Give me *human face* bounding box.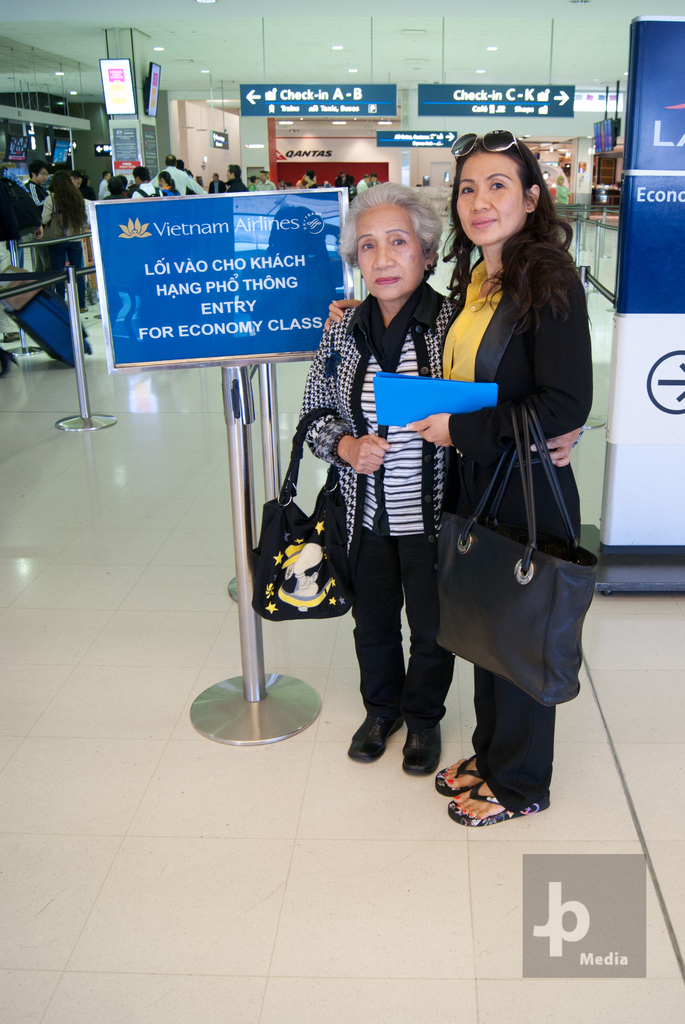
{"left": 227, "top": 168, "right": 236, "bottom": 179}.
